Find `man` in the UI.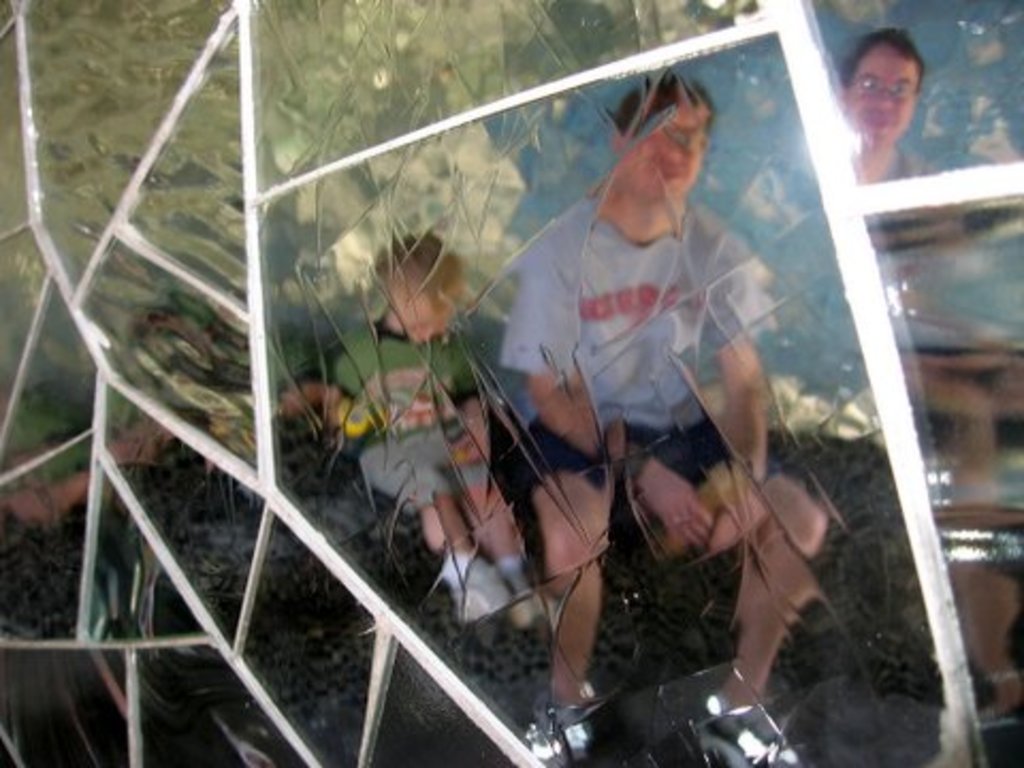
UI element at select_region(830, 21, 956, 190).
